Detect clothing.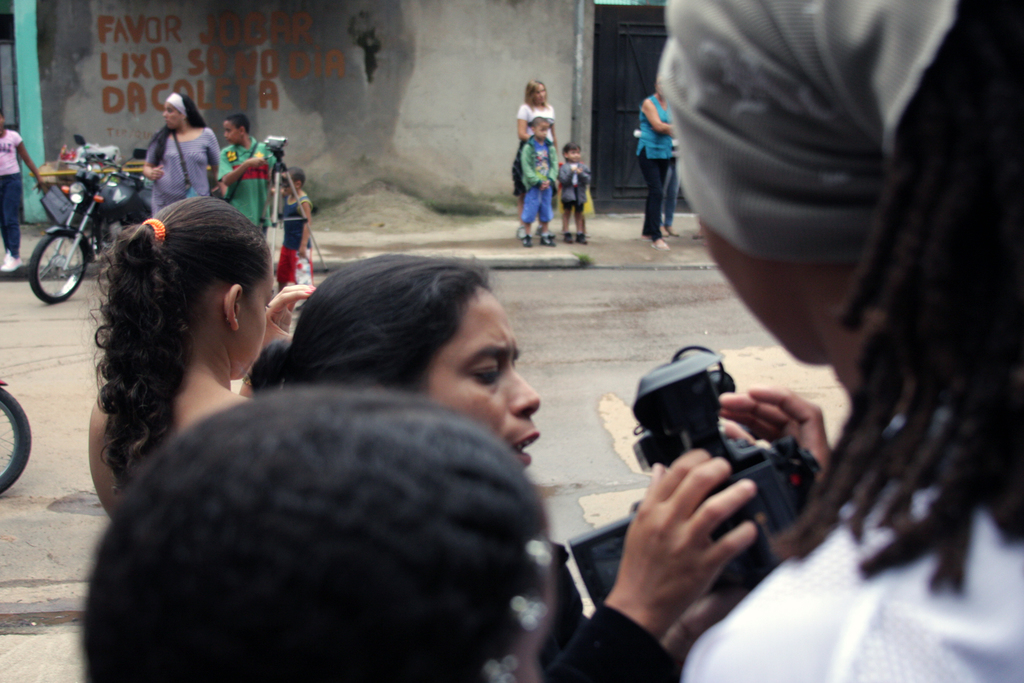
Detected at bbox=[220, 142, 275, 241].
